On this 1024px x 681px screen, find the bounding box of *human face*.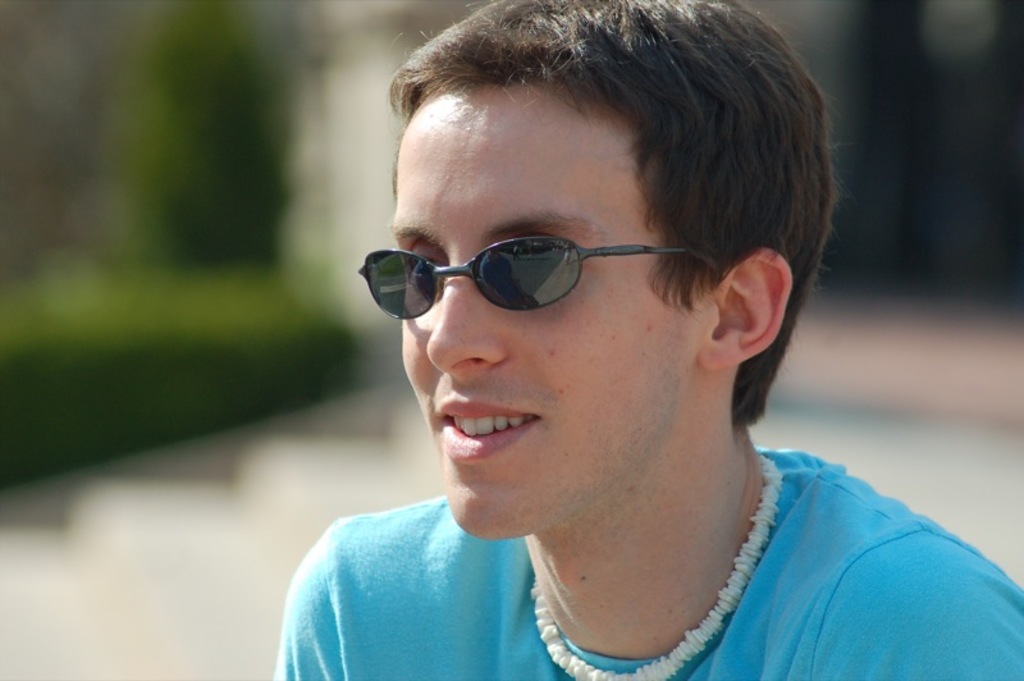
Bounding box: (left=357, top=82, right=691, bottom=545).
